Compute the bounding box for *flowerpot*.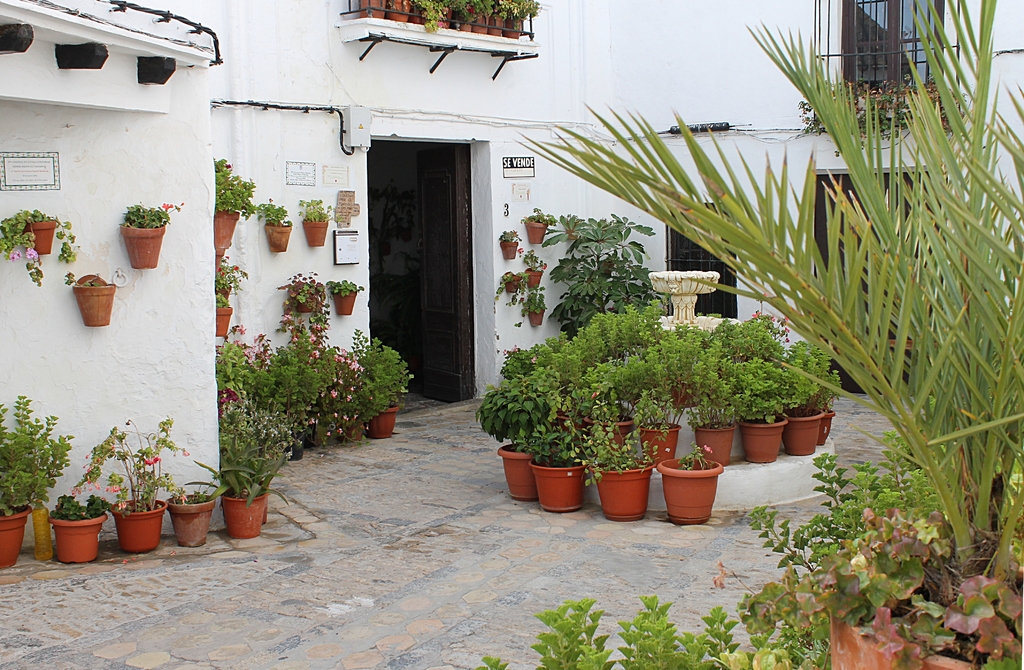
left=209, top=302, right=232, bottom=337.
